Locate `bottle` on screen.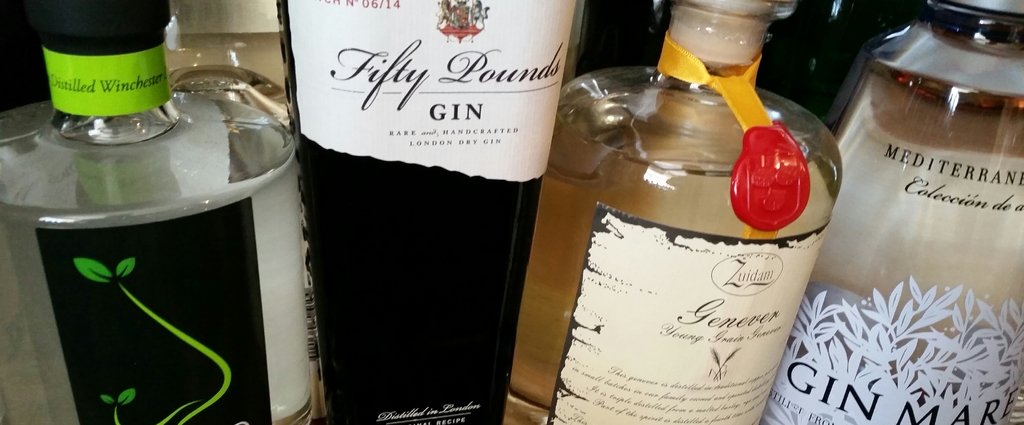
On screen at left=268, top=0, right=577, bottom=424.
